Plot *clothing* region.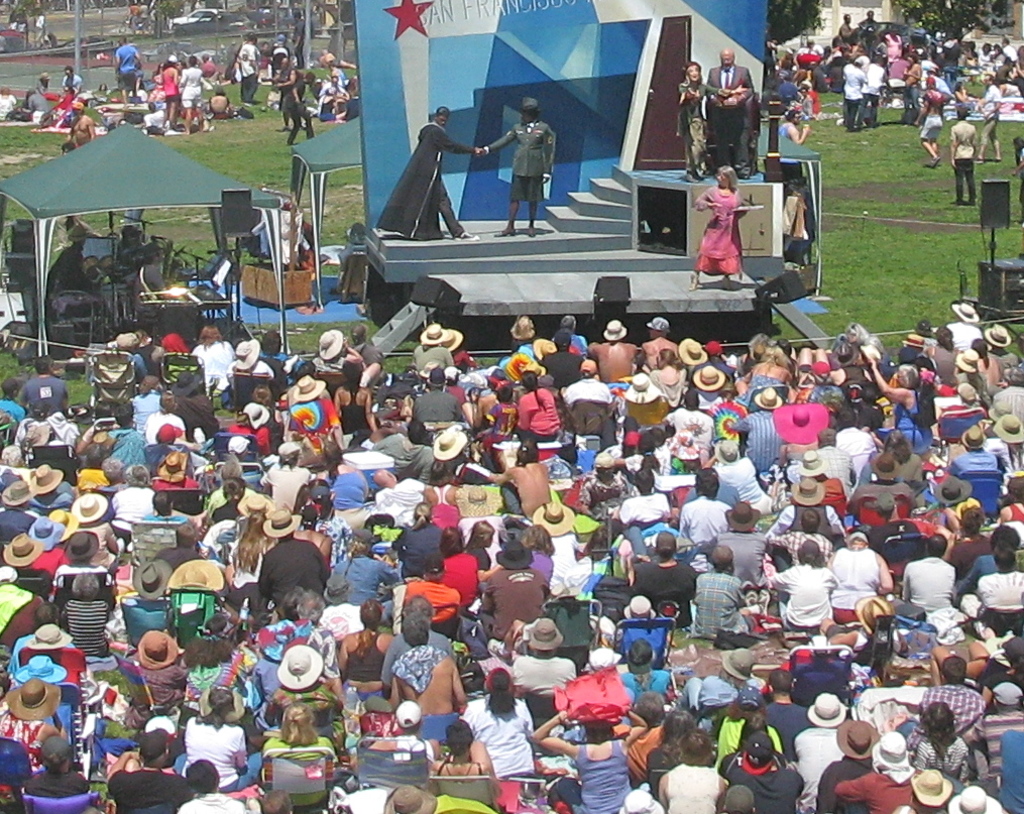
Plotted at [x1=677, y1=78, x2=719, y2=177].
